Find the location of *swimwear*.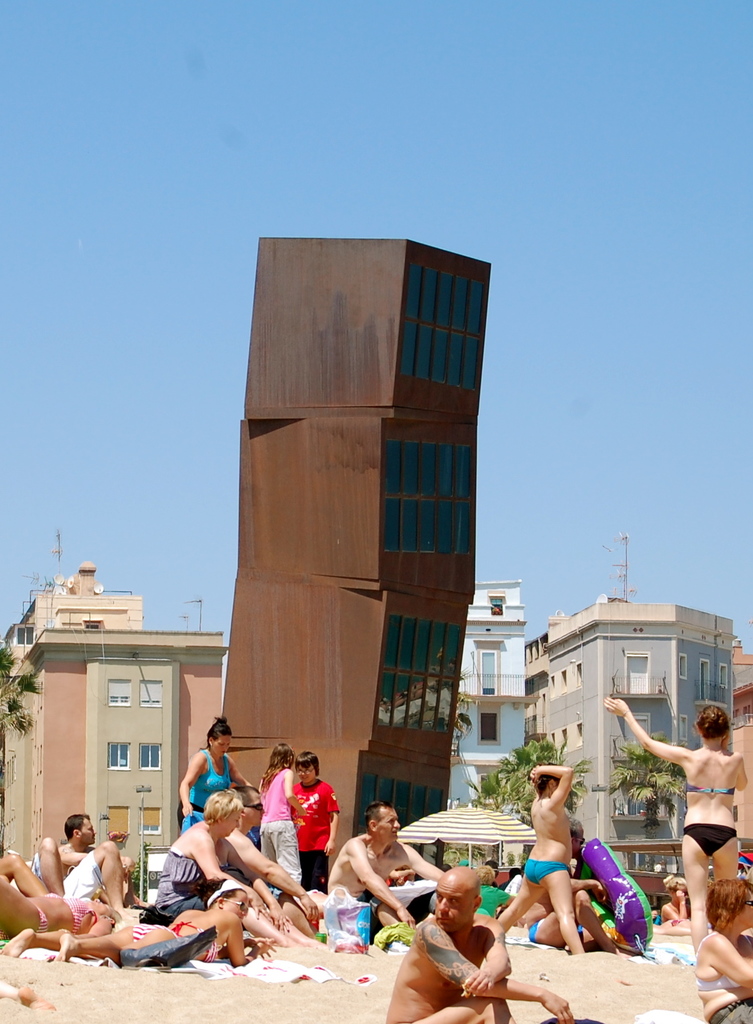
Location: left=686, top=781, right=736, bottom=797.
